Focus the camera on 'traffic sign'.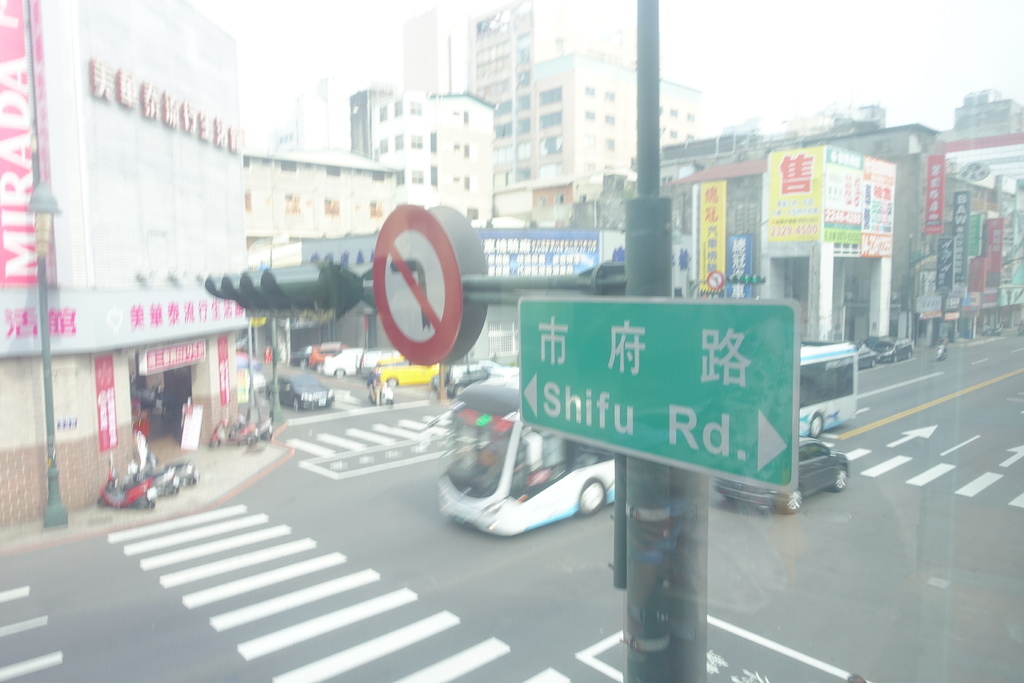
Focus region: [510,300,796,493].
